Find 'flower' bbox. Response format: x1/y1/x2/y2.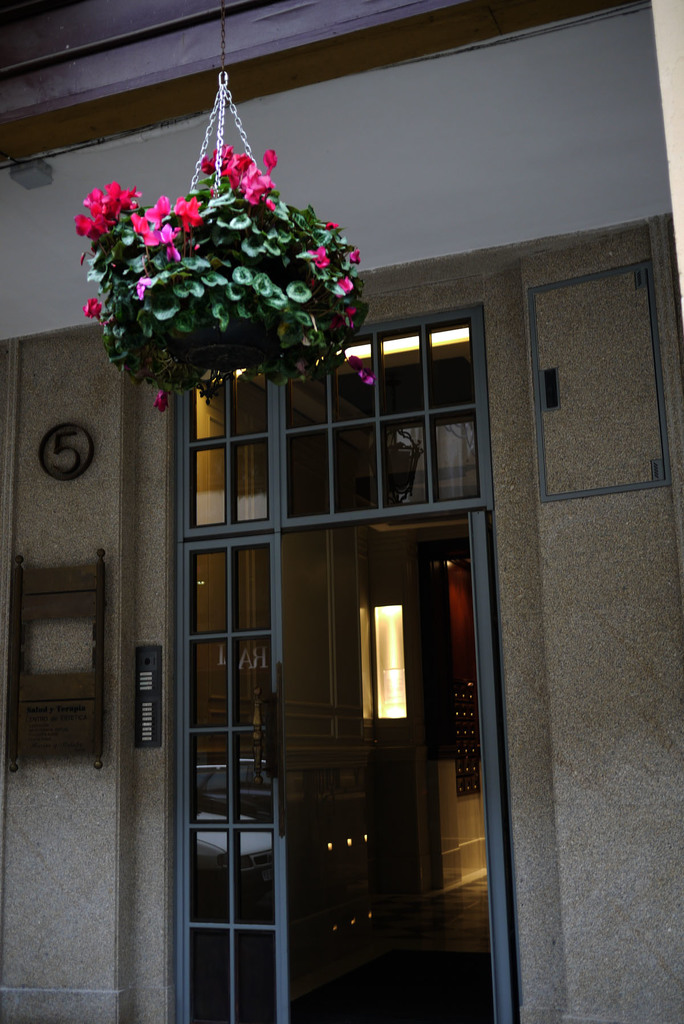
340/356/373/384.
